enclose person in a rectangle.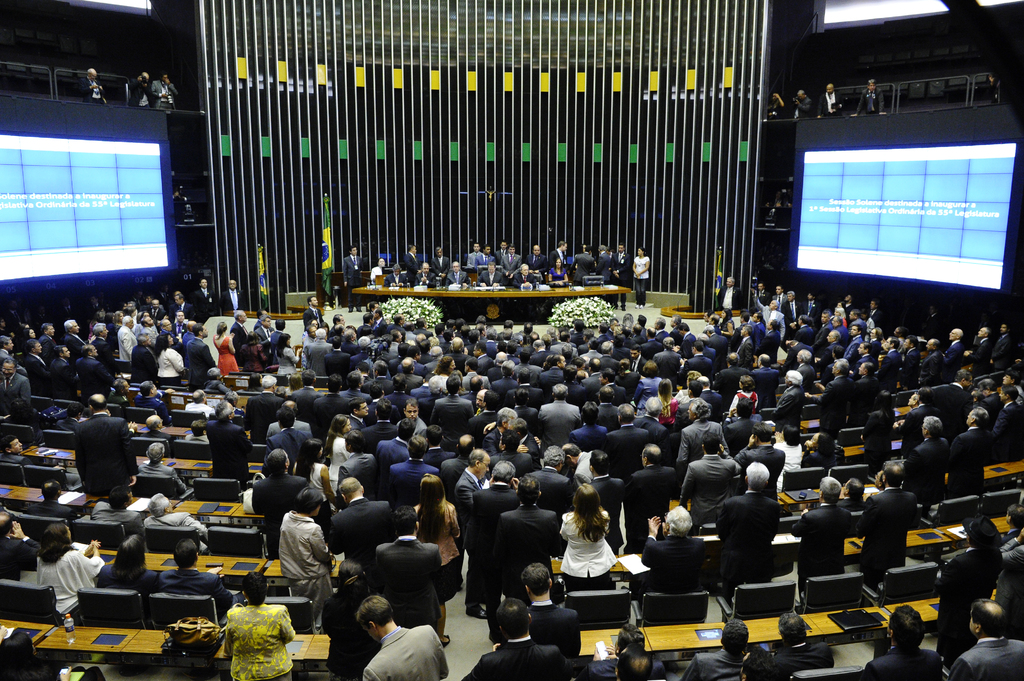
x1=740, y1=657, x2=787, y2=680.
